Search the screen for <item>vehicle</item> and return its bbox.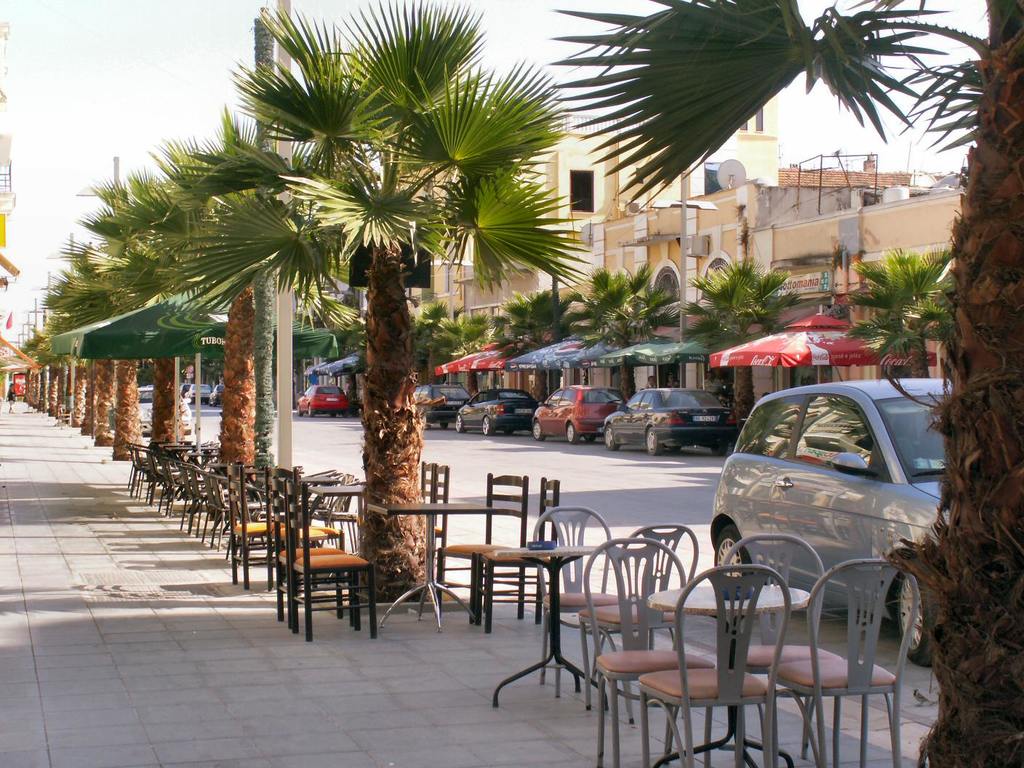
Found: 604 385 731 455.
